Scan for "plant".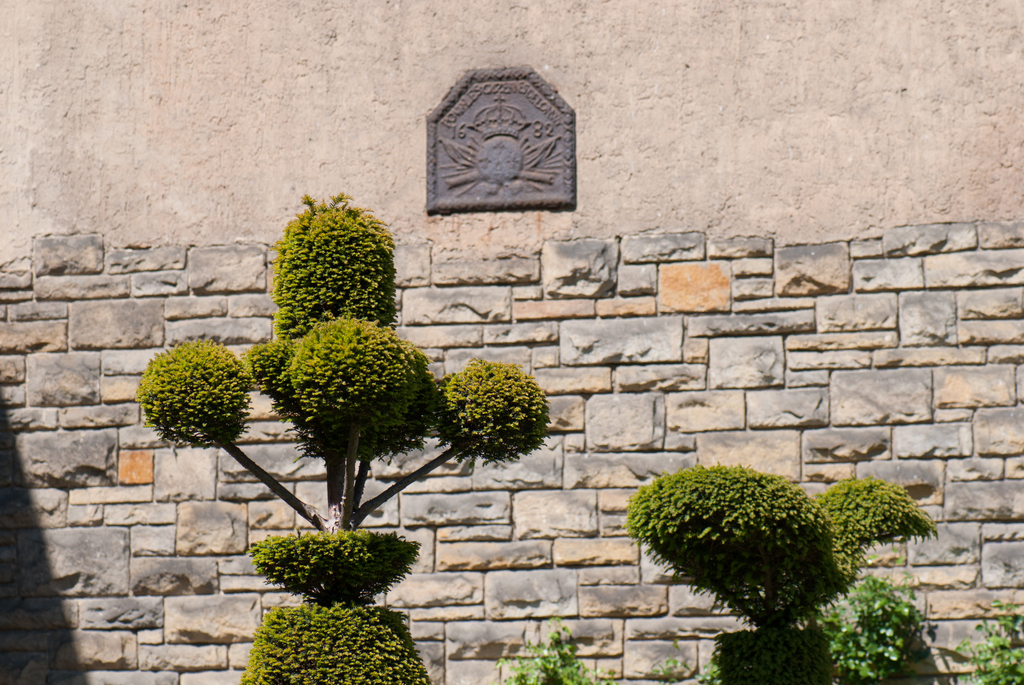
Scan result: left=957, top=593, right=1023, bottom=684.
